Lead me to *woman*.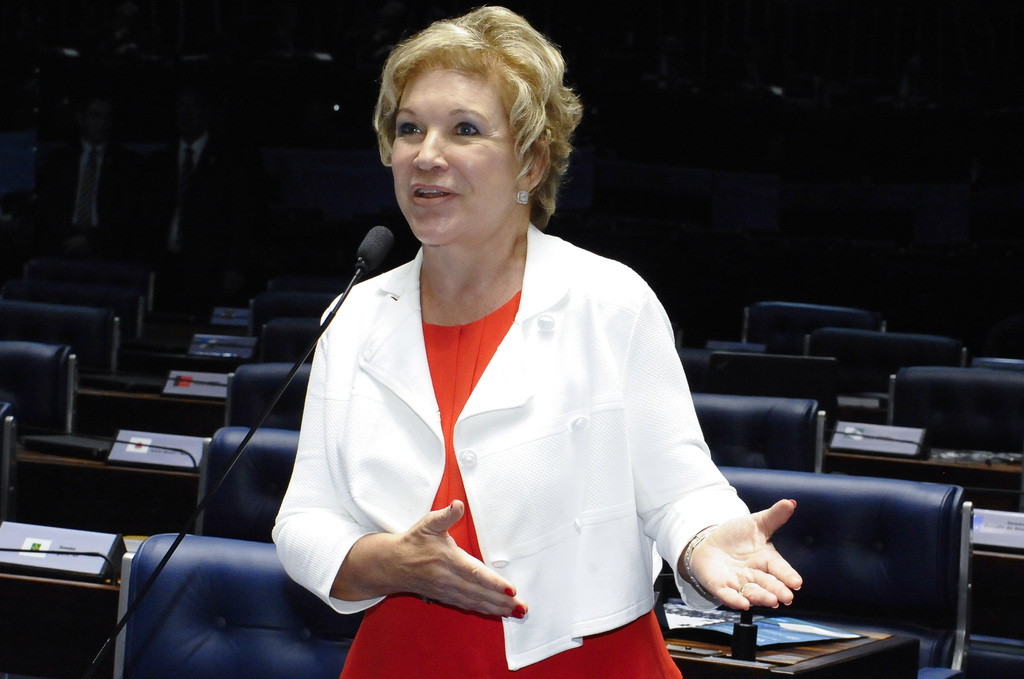
Lead to (275, 8, 815, 678).
